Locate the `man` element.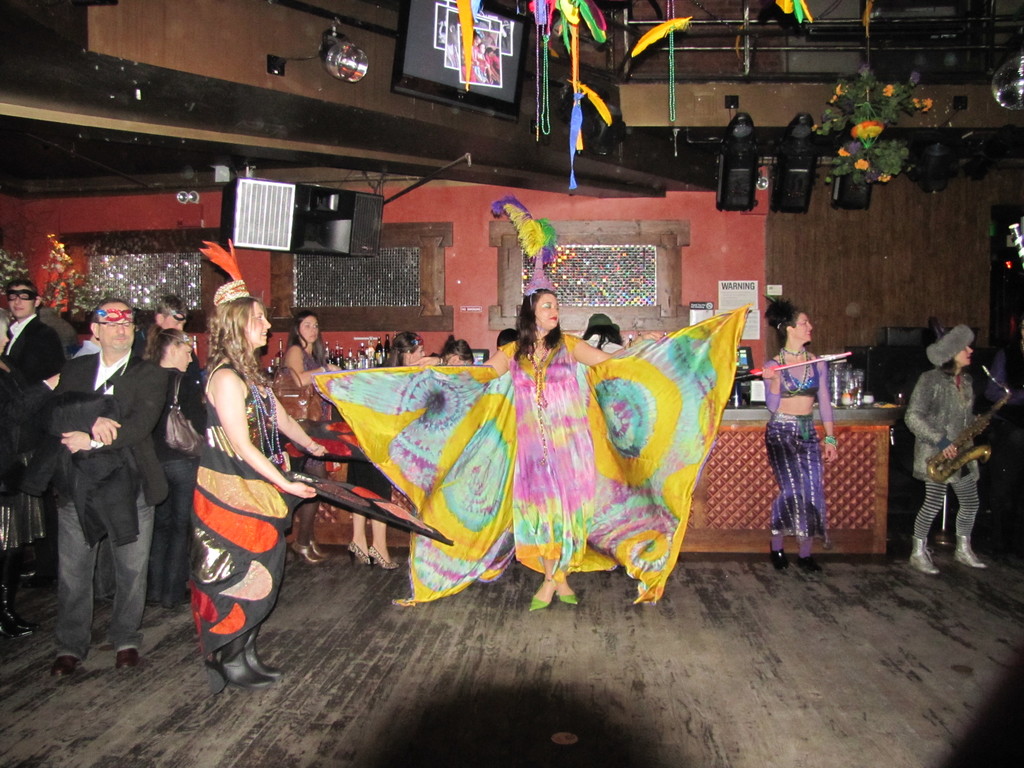
Element bbox: [x1=0, y1=279, x2=65, y2=573].
